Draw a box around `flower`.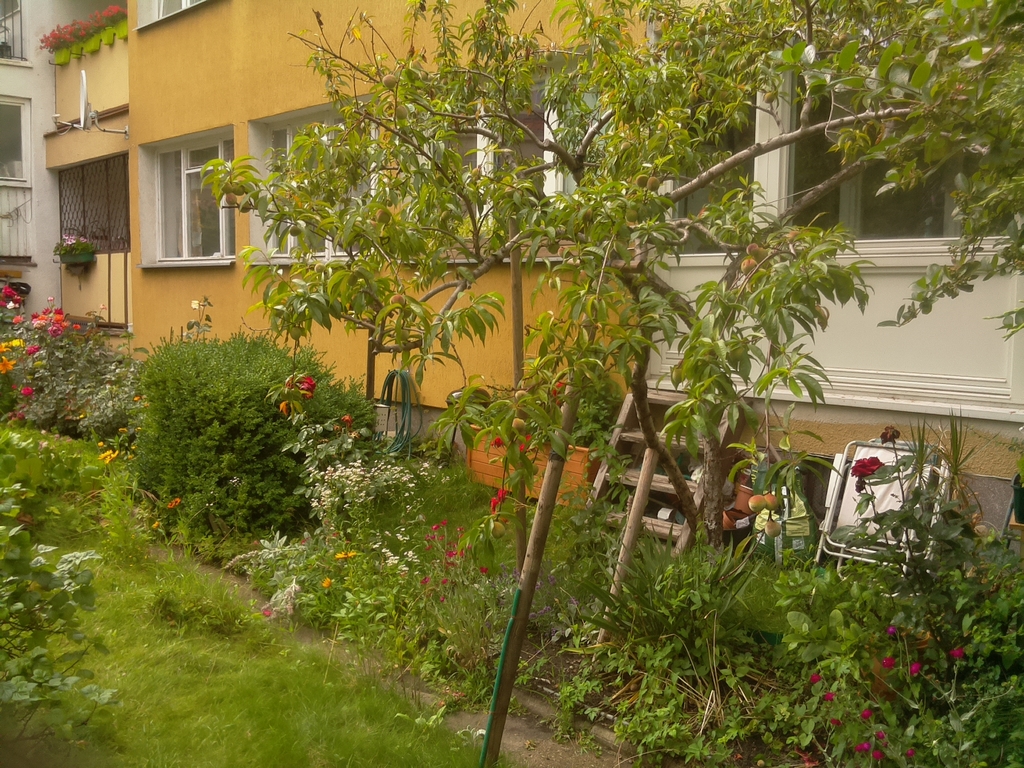
locate(863, 708, 875, 725).
